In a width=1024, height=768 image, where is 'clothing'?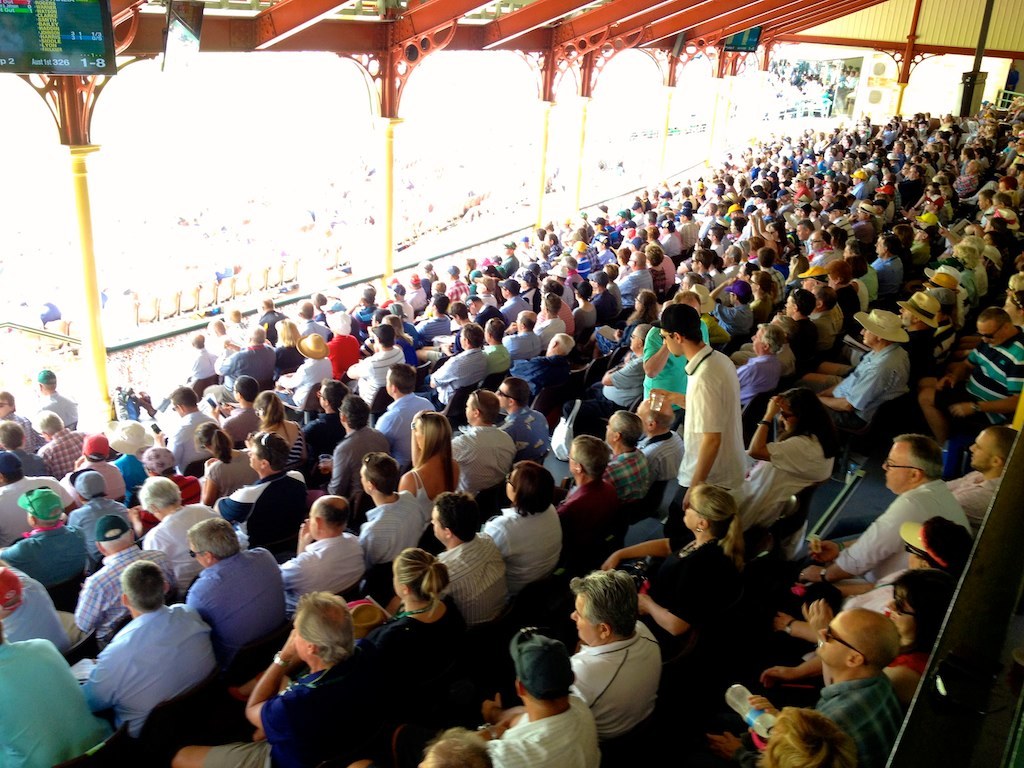
(x1=572, y1=639, x2=659, y2=740).
